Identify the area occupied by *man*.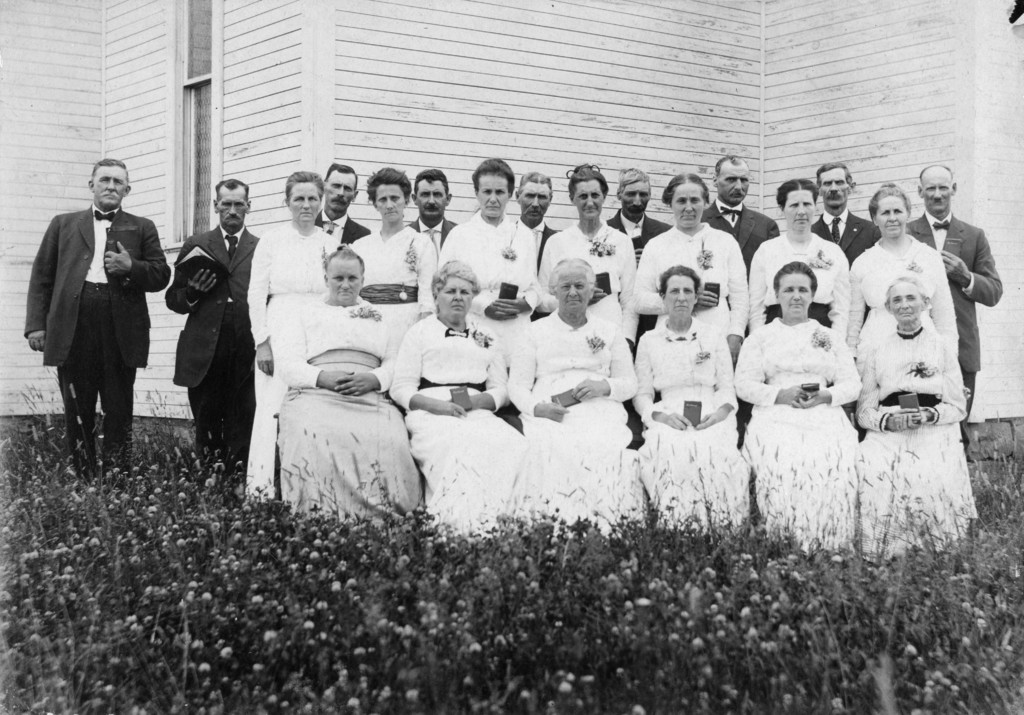
Area: select_region(905, 167, 1005, 453).
